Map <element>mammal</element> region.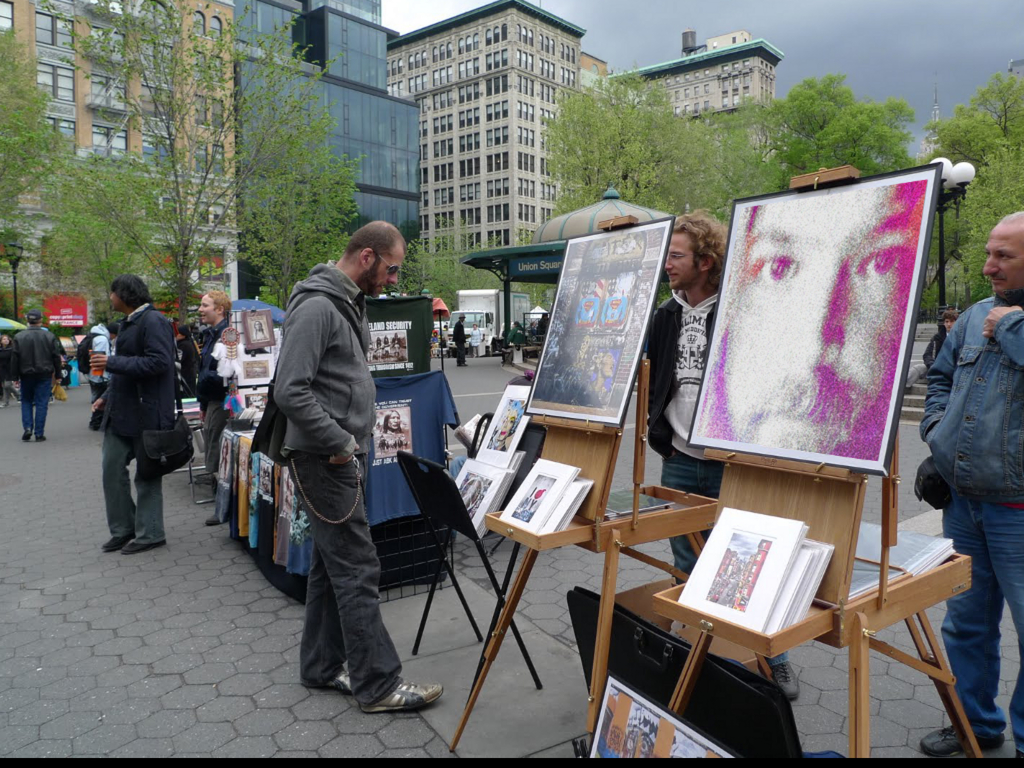
Mapped to 259/218/447/714.
